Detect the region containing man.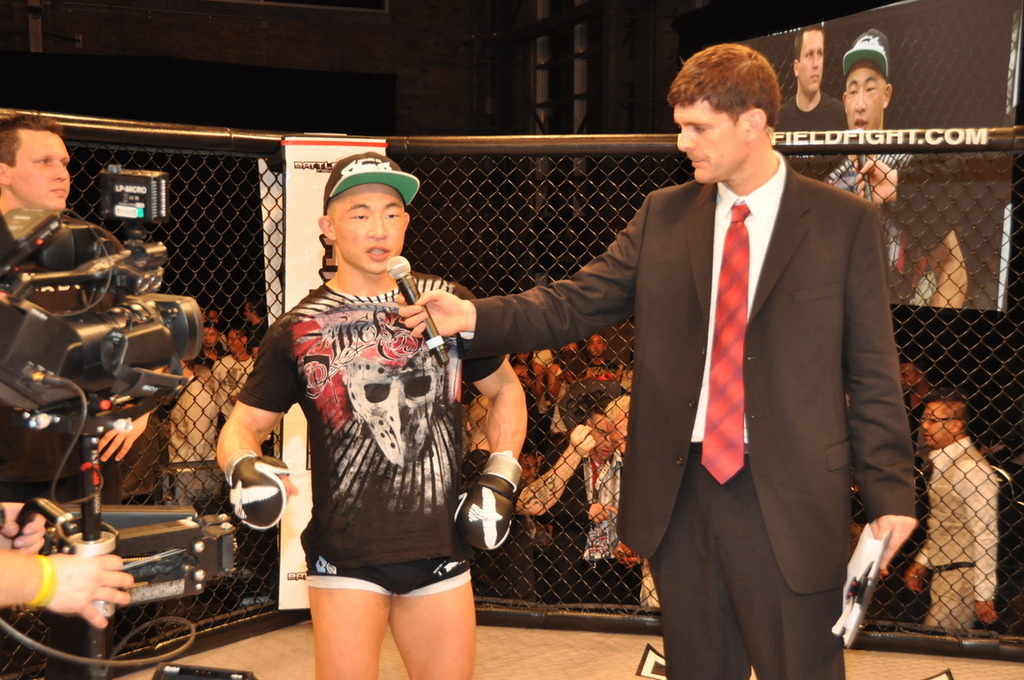
left=773, top=27, right=849, bottom=187.
